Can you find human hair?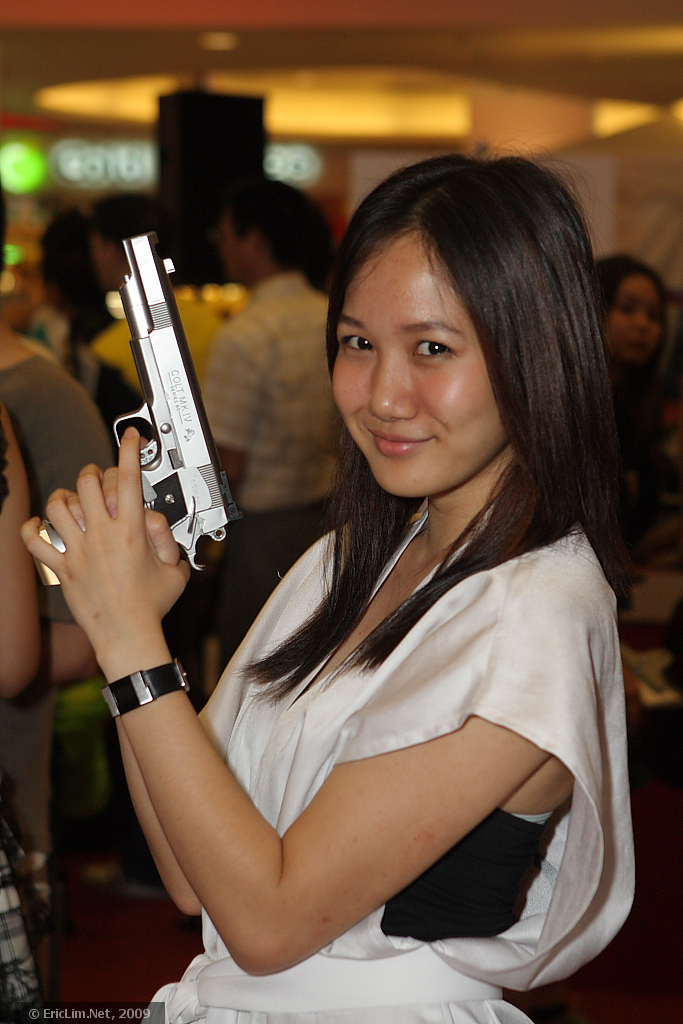
Yes, bounding box: BBox(215, 167, 334, 298).
